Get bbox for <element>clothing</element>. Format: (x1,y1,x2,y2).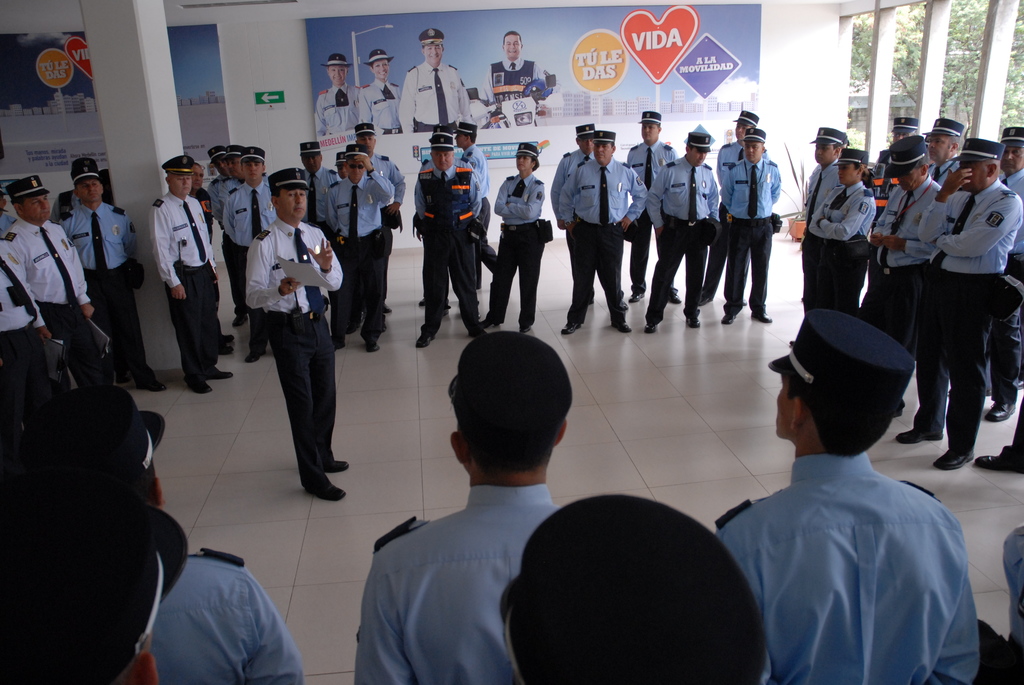
(243,217,331,499).
